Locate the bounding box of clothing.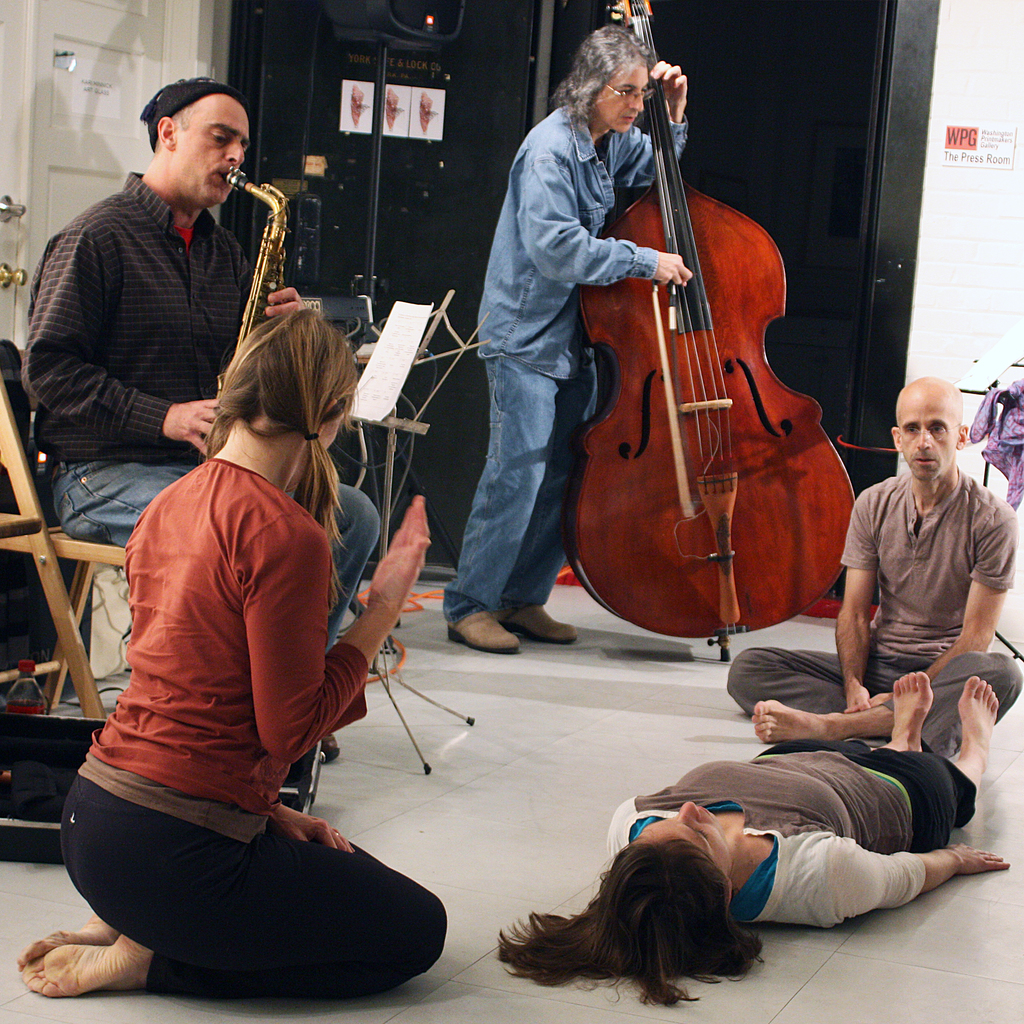
Bounding box: l=726, t=460, r=1023, b=752.
